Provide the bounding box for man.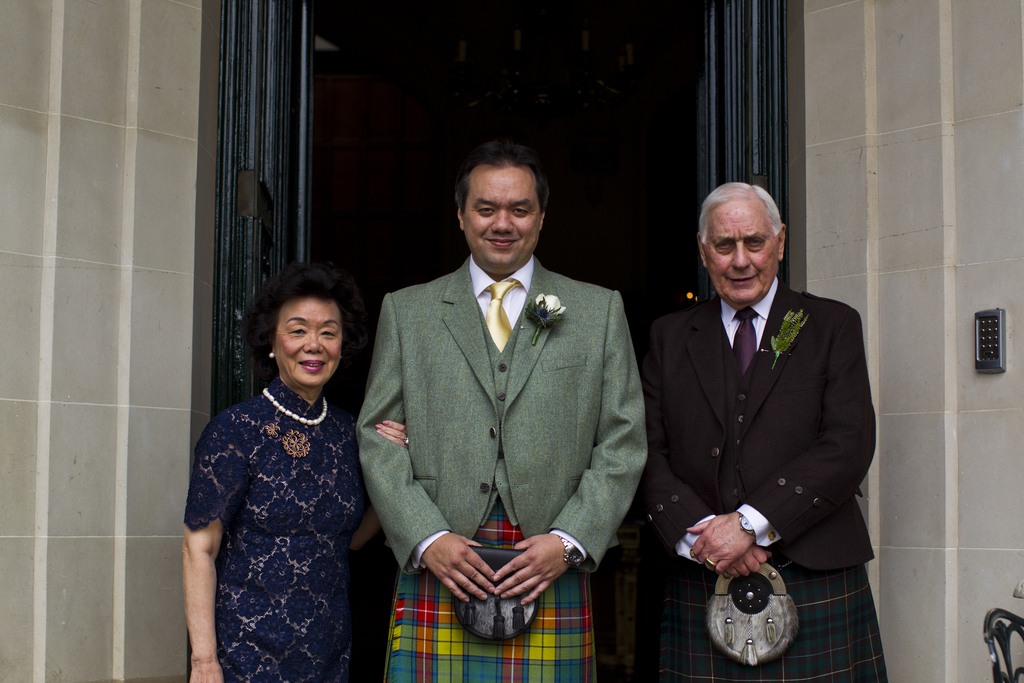
x1=633 y1=183 x2=891 y2=682.
